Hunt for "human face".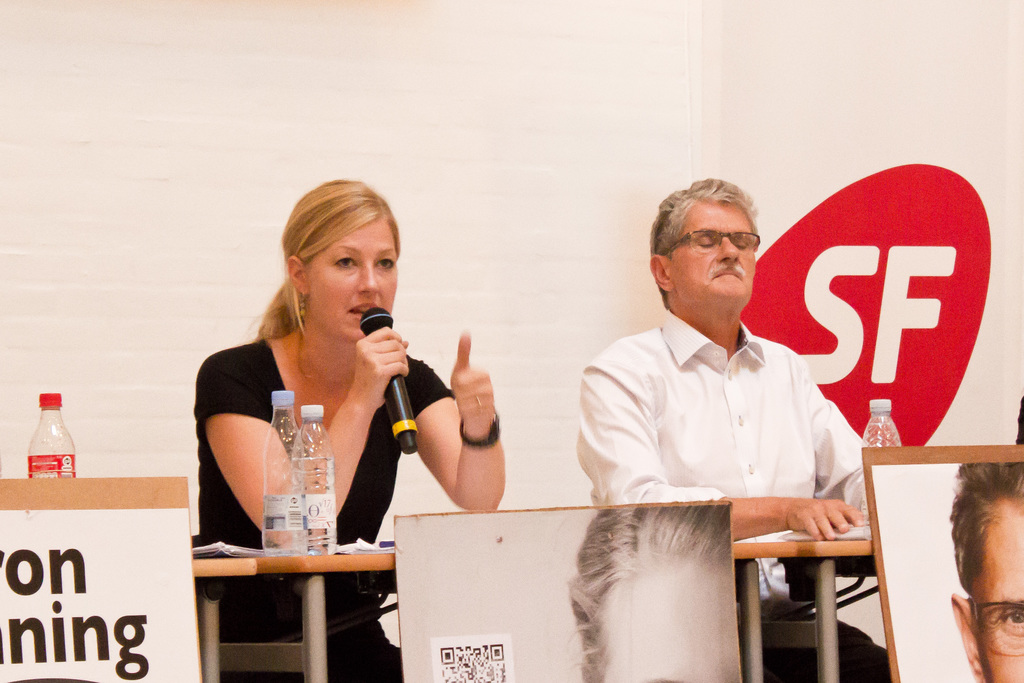
Hunted down at 305:220:398:341.
